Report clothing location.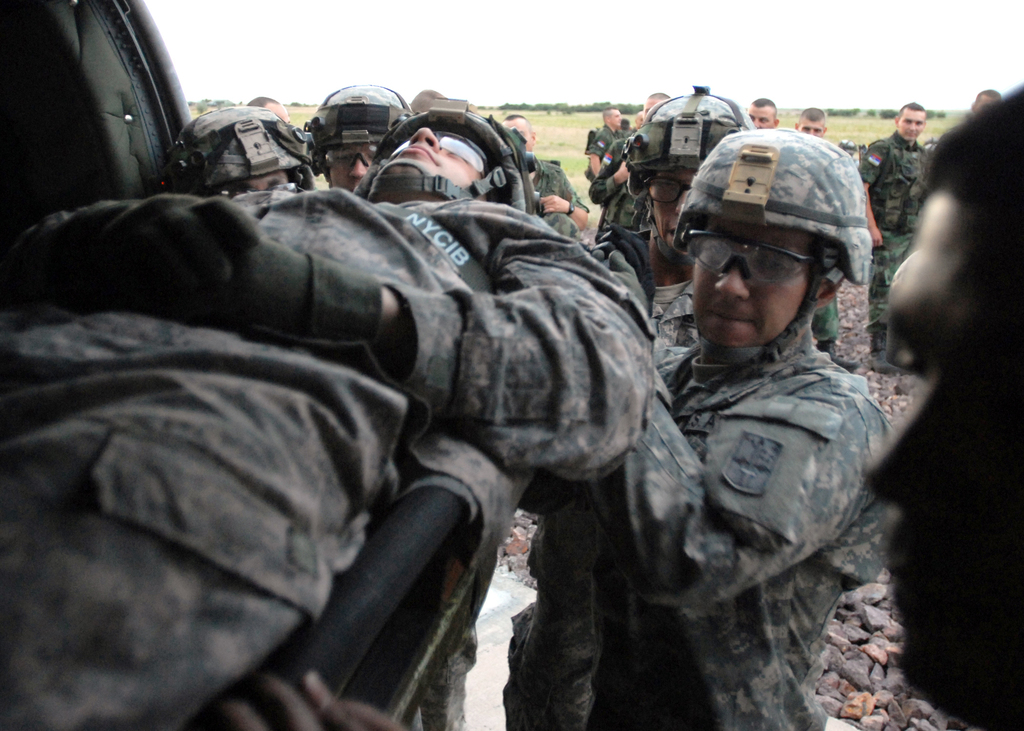
Report: x1=516, y1=280, x2=675, y2=730.
